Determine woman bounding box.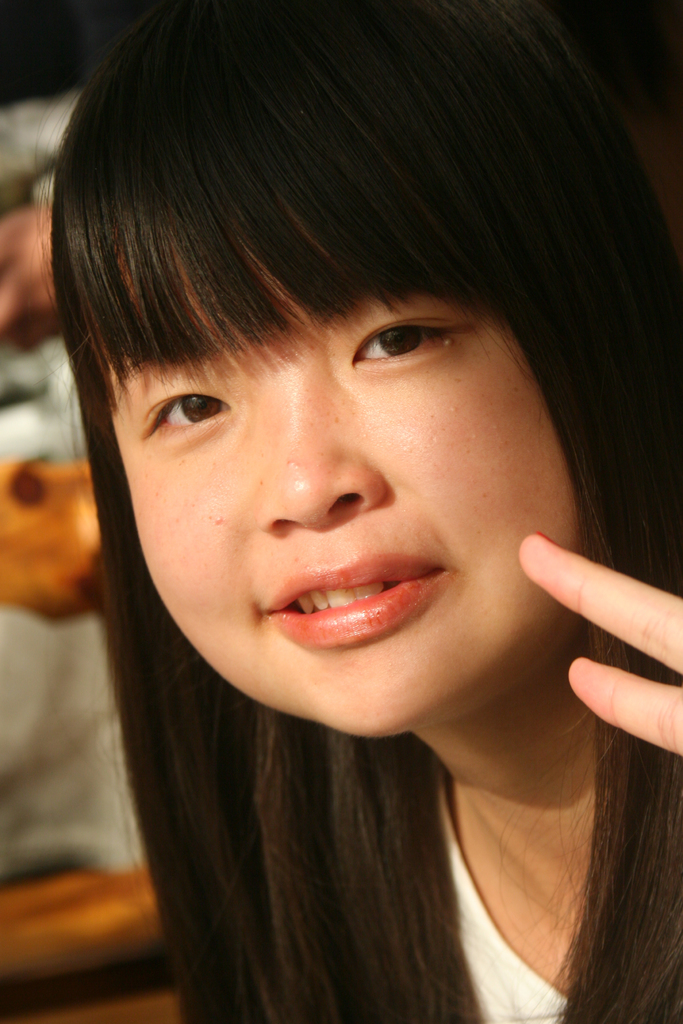
Determined: left=1, top=58, right=682, bottom=984.
